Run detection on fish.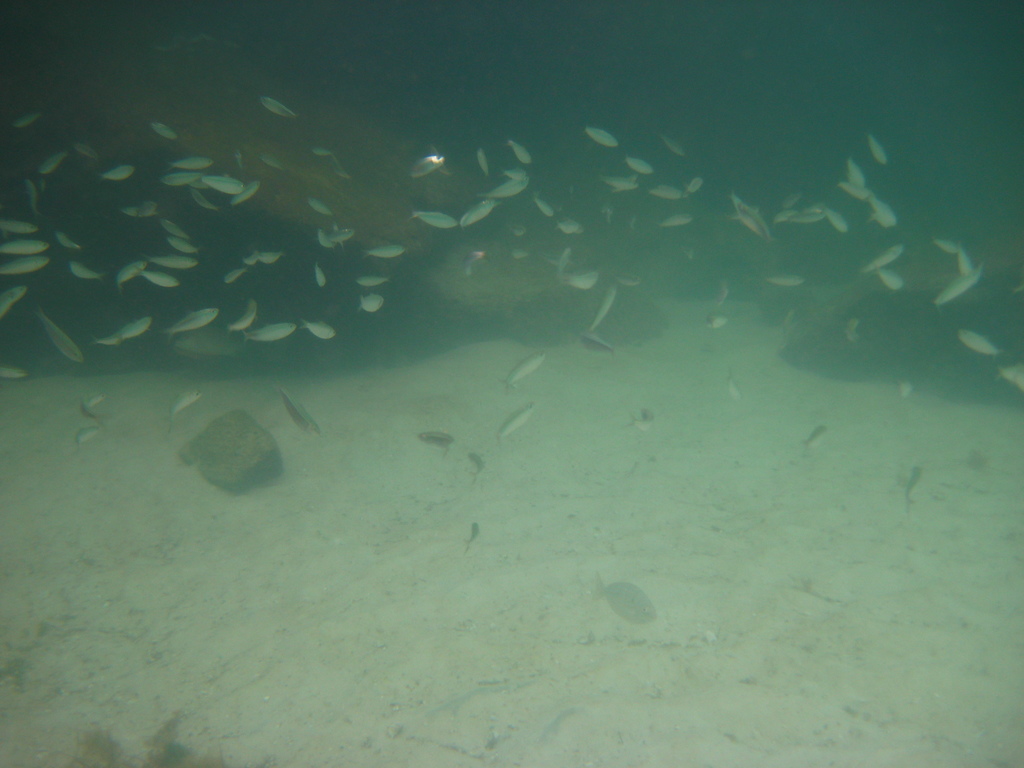
Result: BBox(589, 570, 662, 624).
